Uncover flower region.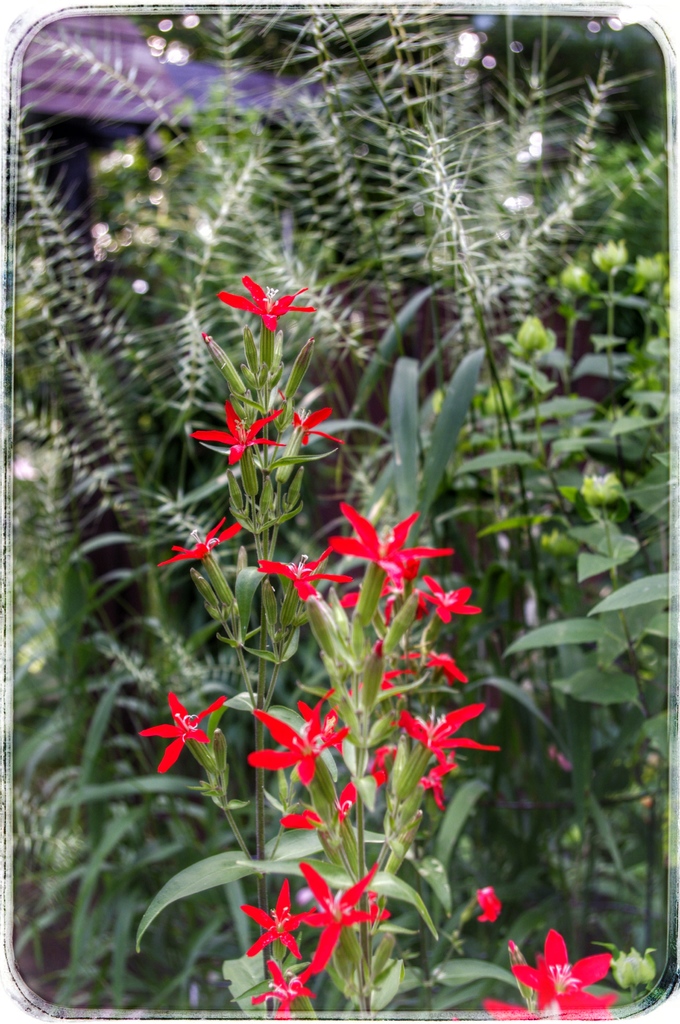
Uncovered: box=[411, 750, 457, 808].
